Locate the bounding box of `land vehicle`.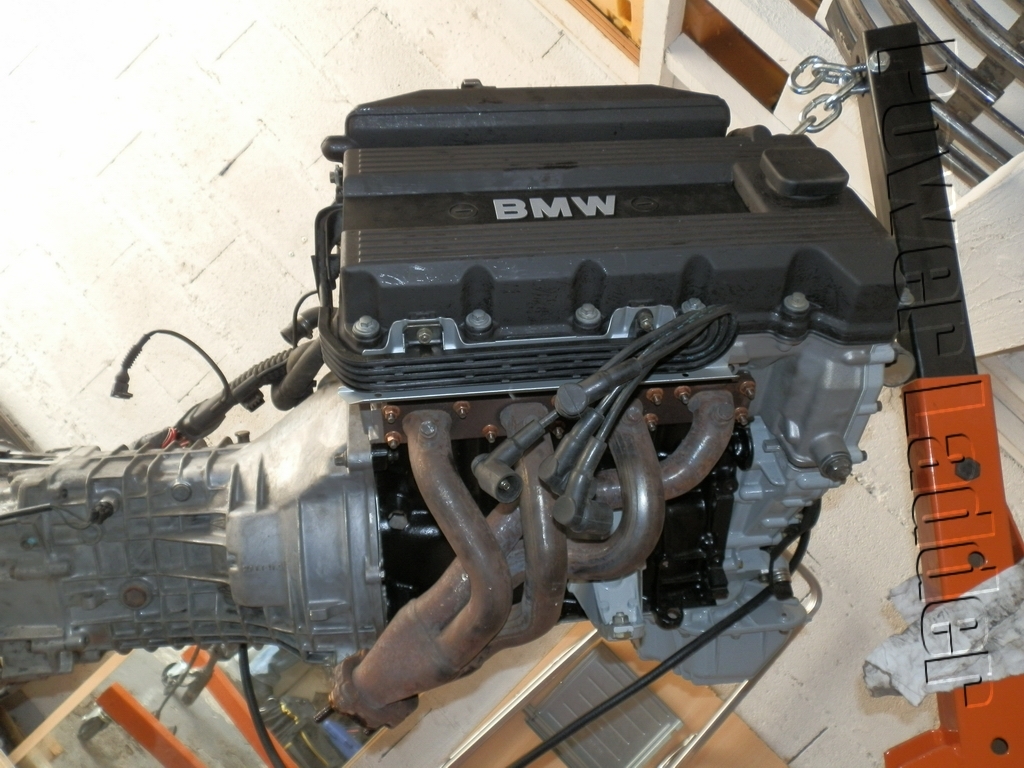
Bounding box: 0:0:1023:767.
